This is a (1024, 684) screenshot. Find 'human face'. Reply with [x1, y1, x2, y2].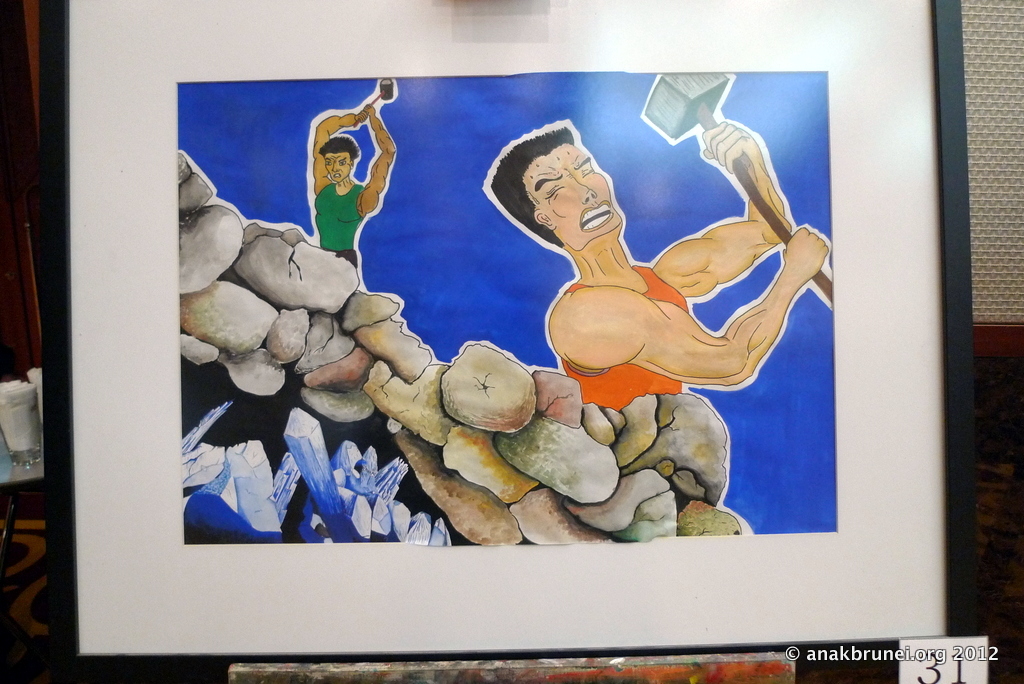
[322, 154, 350, 182].
